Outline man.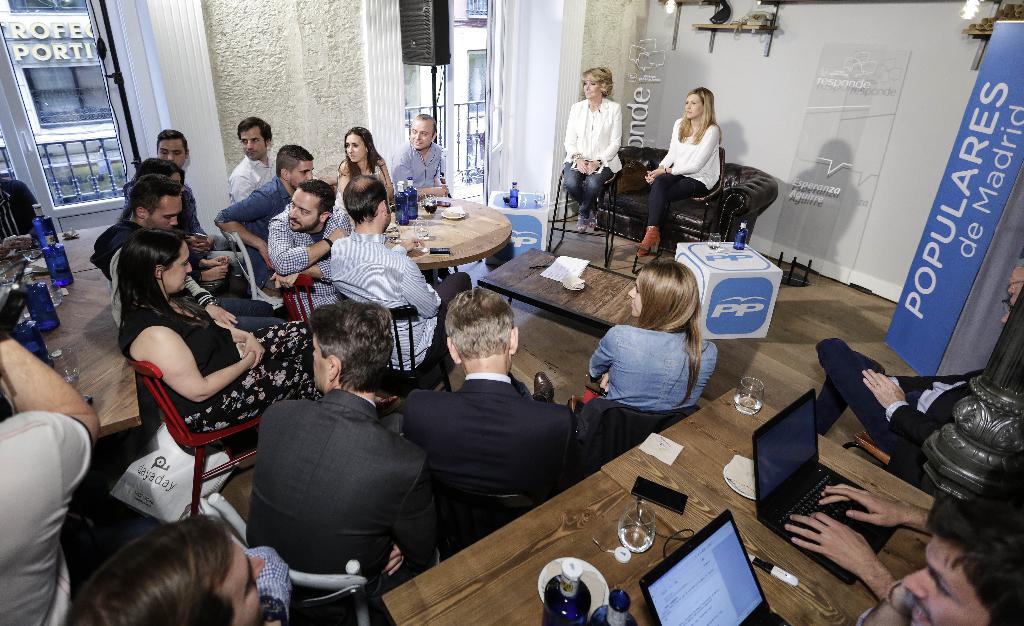
Outline: (229,113,279,206).
